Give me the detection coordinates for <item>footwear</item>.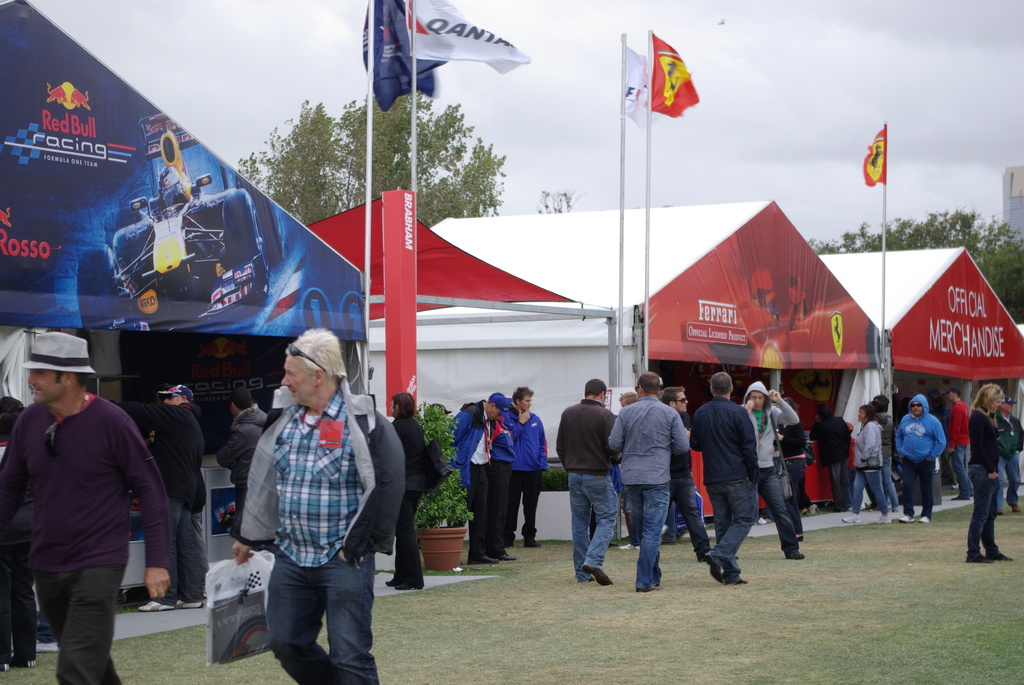
x1=917, y1=513, x2=936, y2=521.
